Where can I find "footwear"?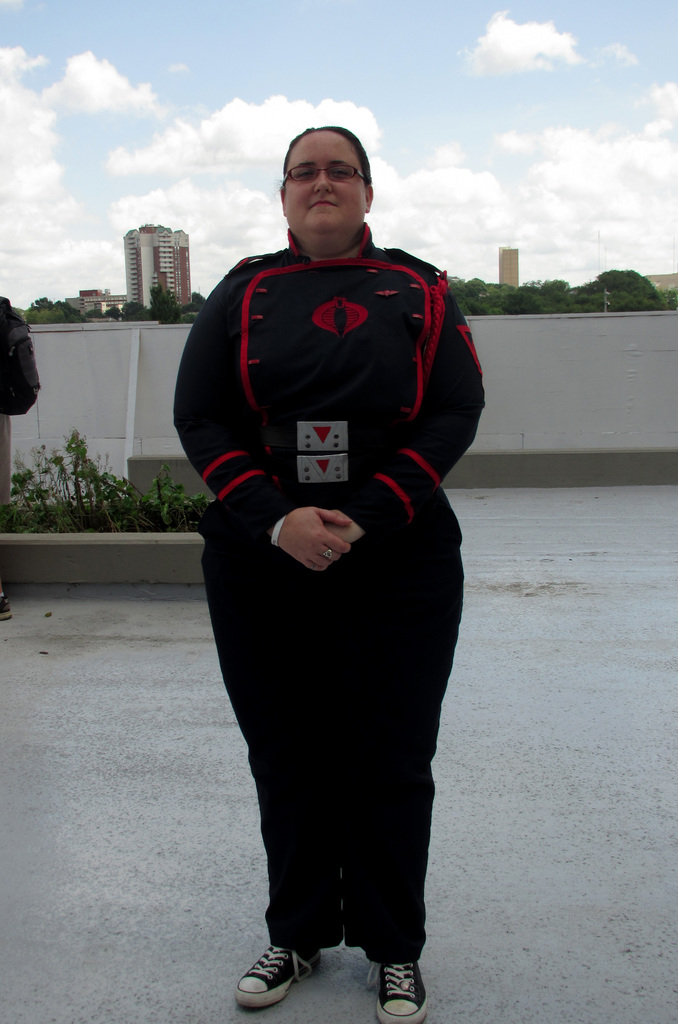
You can find it at (x1=0, y1=588, x2=13, y2=625).
